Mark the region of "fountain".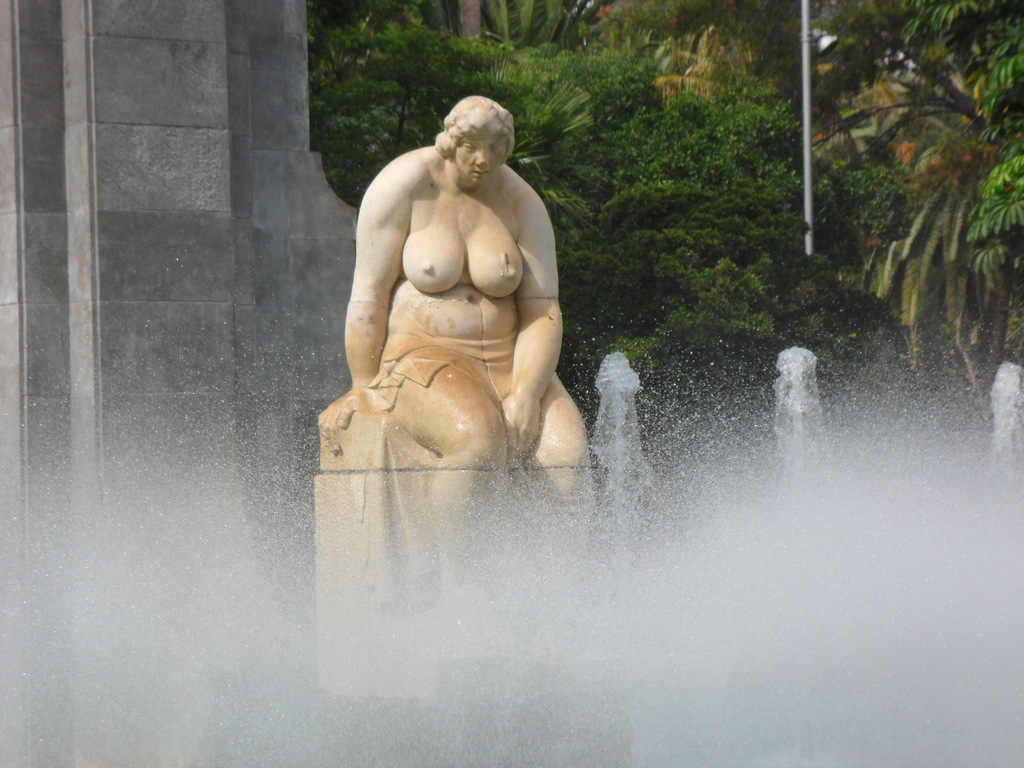
Region: pyautogui.locateOnScreen(3, 294, 1017, 767).
